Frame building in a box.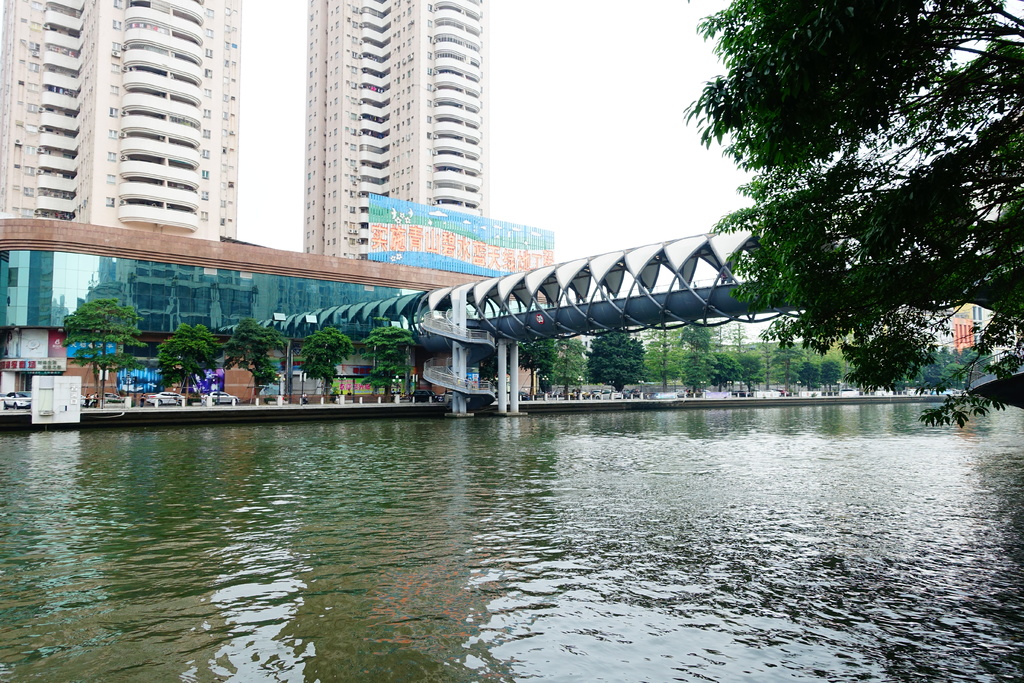
[left=0, top=219, right=548, bottom=403].
